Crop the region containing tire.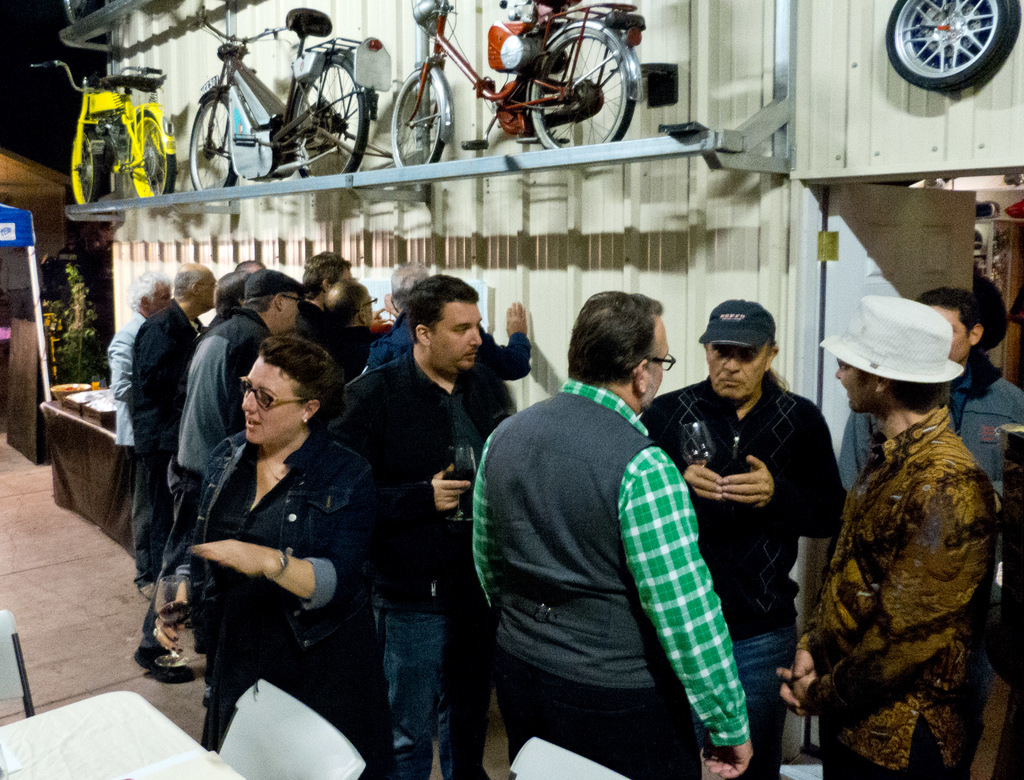
Crop region: (128, 113, 182, 205).
